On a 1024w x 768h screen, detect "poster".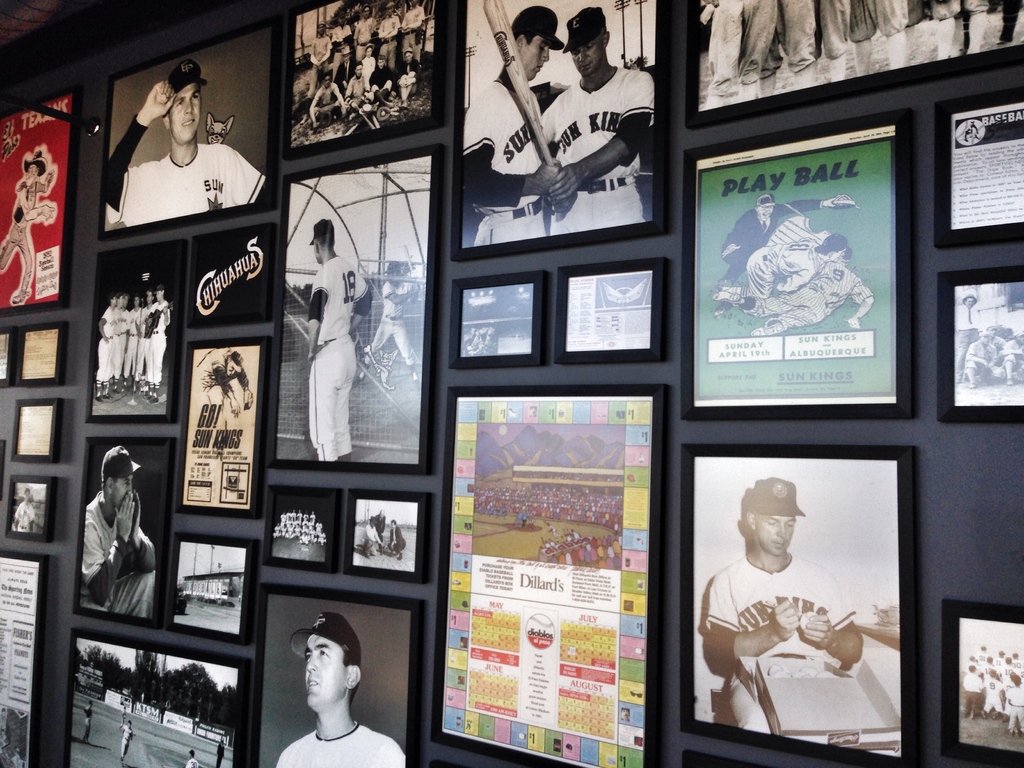
(x1=691, y1=125, x2=897, y2=408).
